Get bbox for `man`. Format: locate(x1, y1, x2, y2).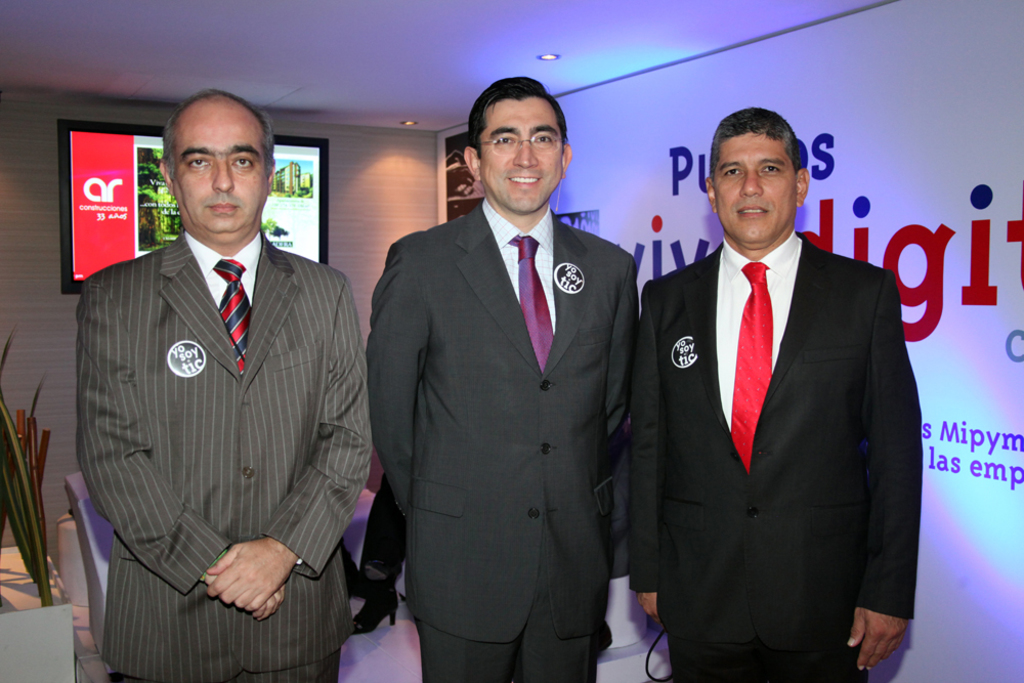
locate(75, 90, 373, 682).
